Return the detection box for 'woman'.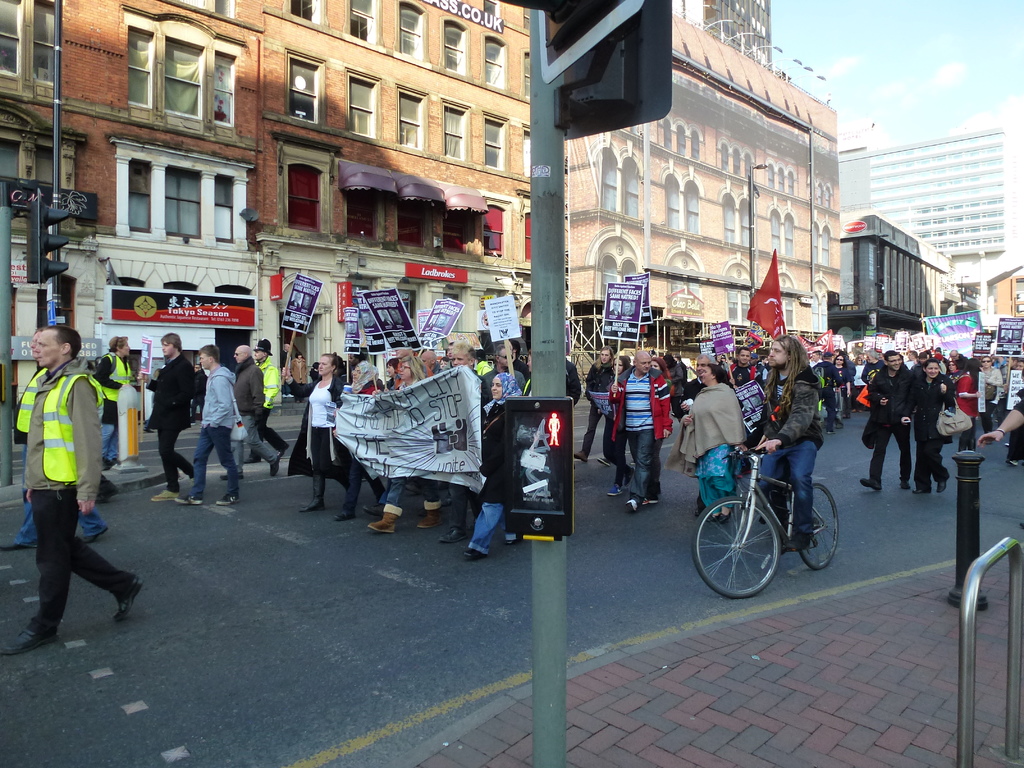
(91, 335, 138, 467).
